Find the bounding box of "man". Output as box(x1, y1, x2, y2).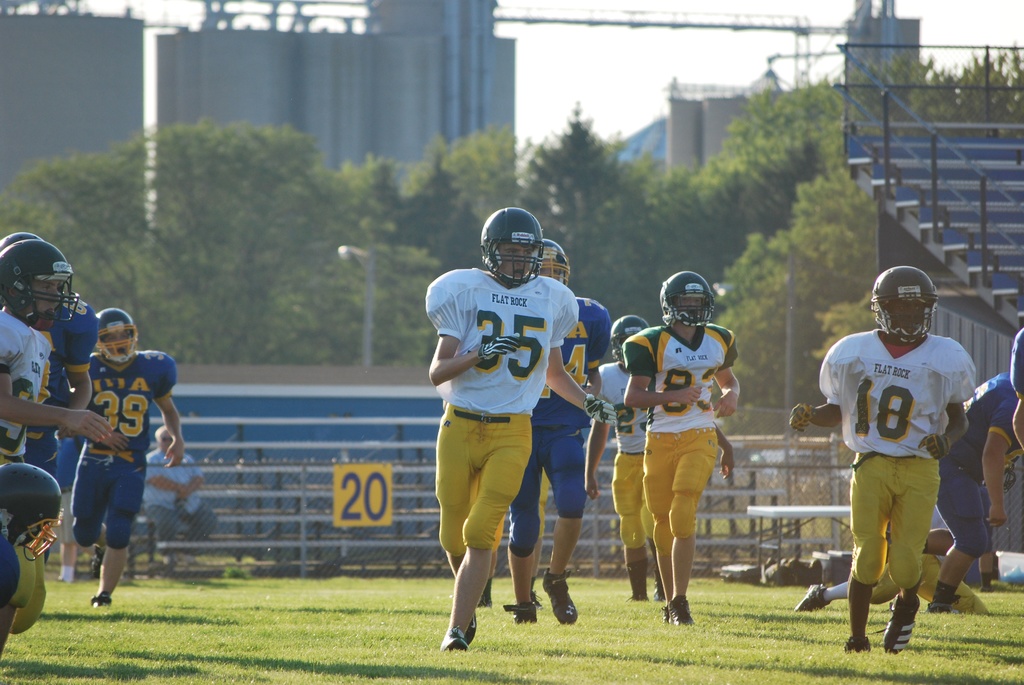
box(506, 233, 614, 626).
